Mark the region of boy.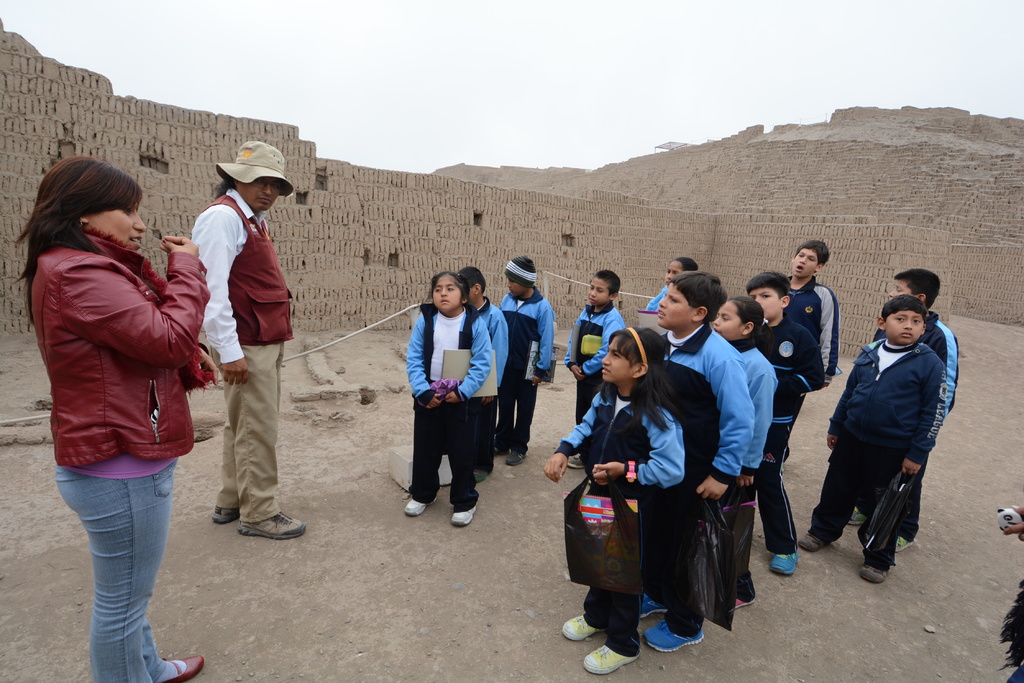
Region: 744, 271, 826, 574.
